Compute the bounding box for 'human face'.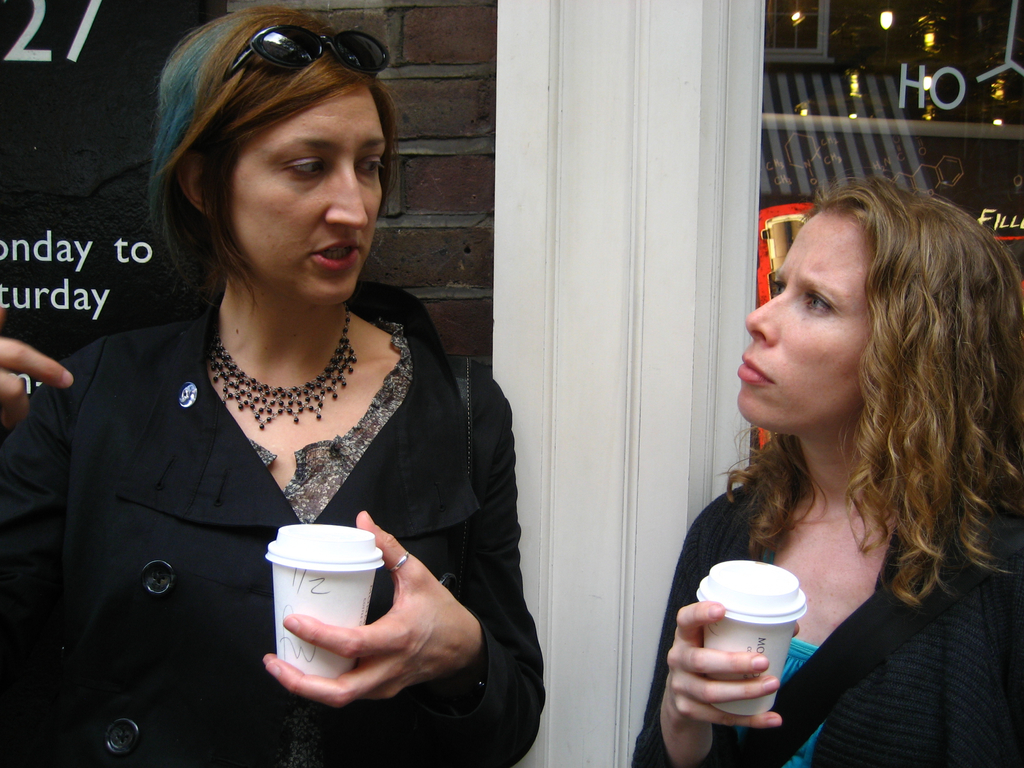
(x1=739, y1=209, x2=883, y2=433).
